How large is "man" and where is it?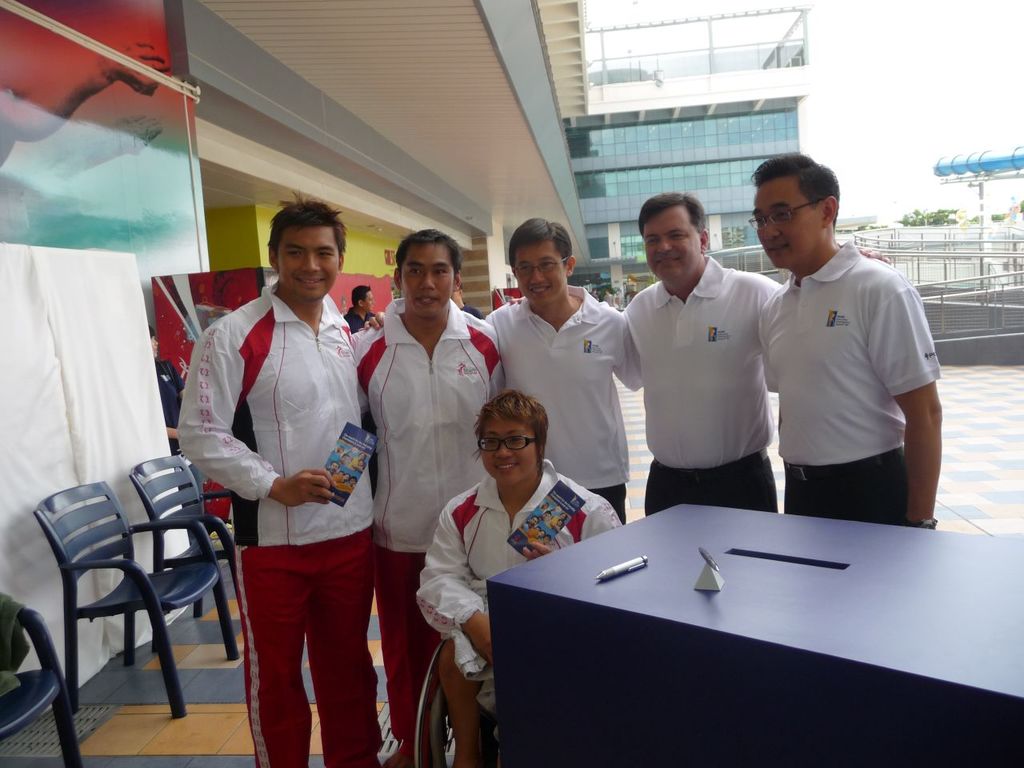
Bounding box: select_region(358, 214, 630, 518).
